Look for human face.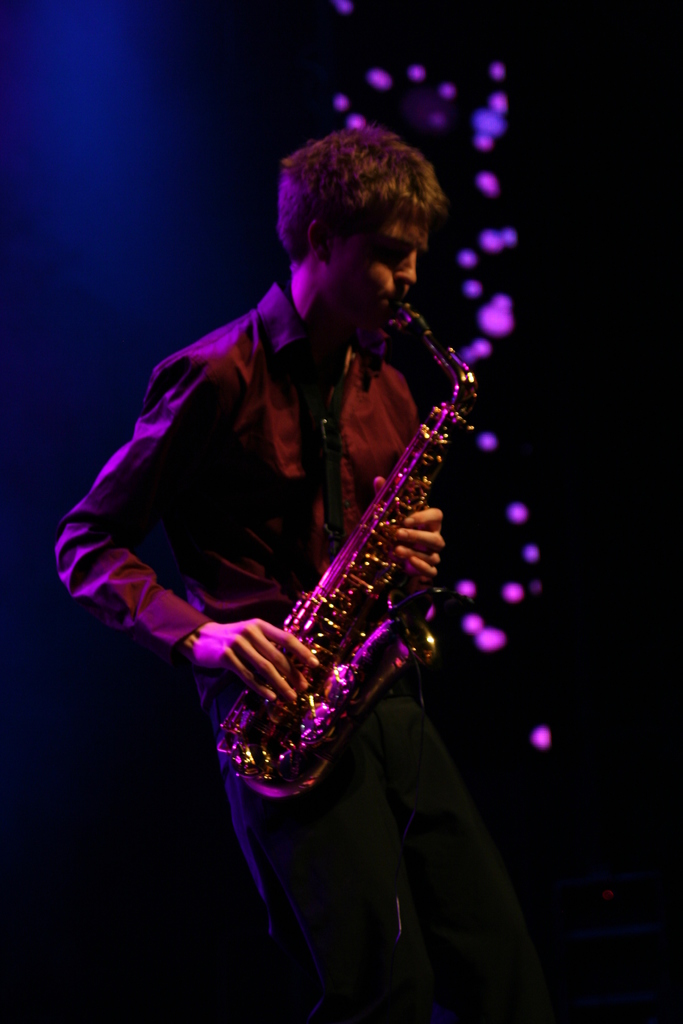
Found: x1=331, y1=211, x2=425, y2=335.
